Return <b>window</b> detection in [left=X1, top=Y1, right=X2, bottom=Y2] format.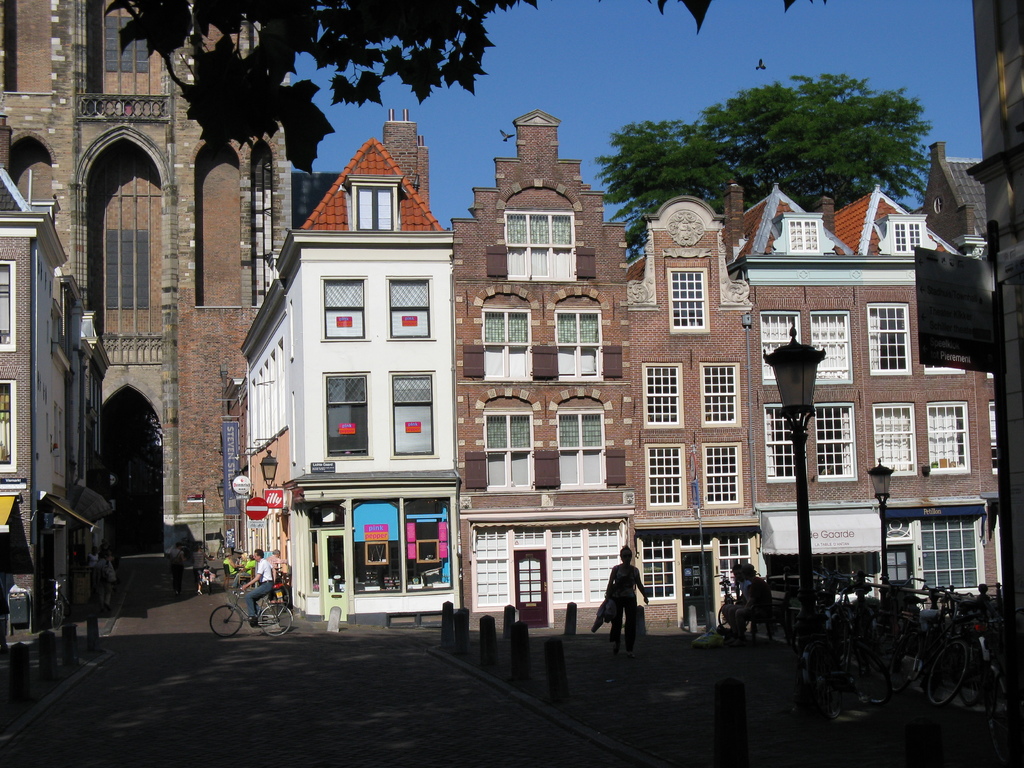
[left=817, top=403, right=853, bottom=479].
